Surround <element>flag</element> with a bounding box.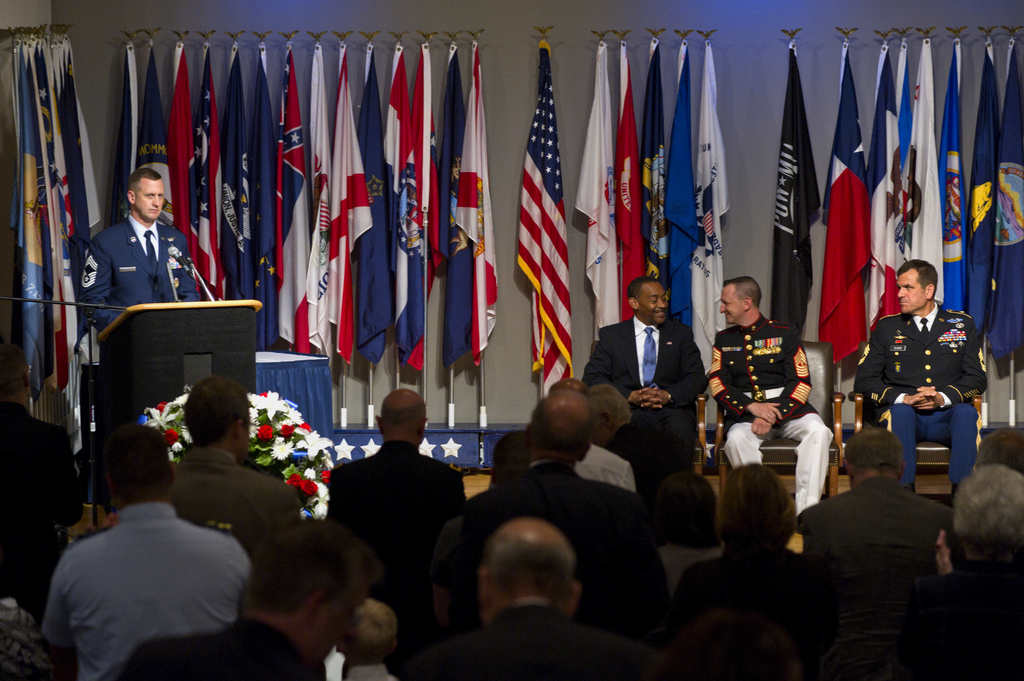
bbox=[771, 58, 822, 357].
